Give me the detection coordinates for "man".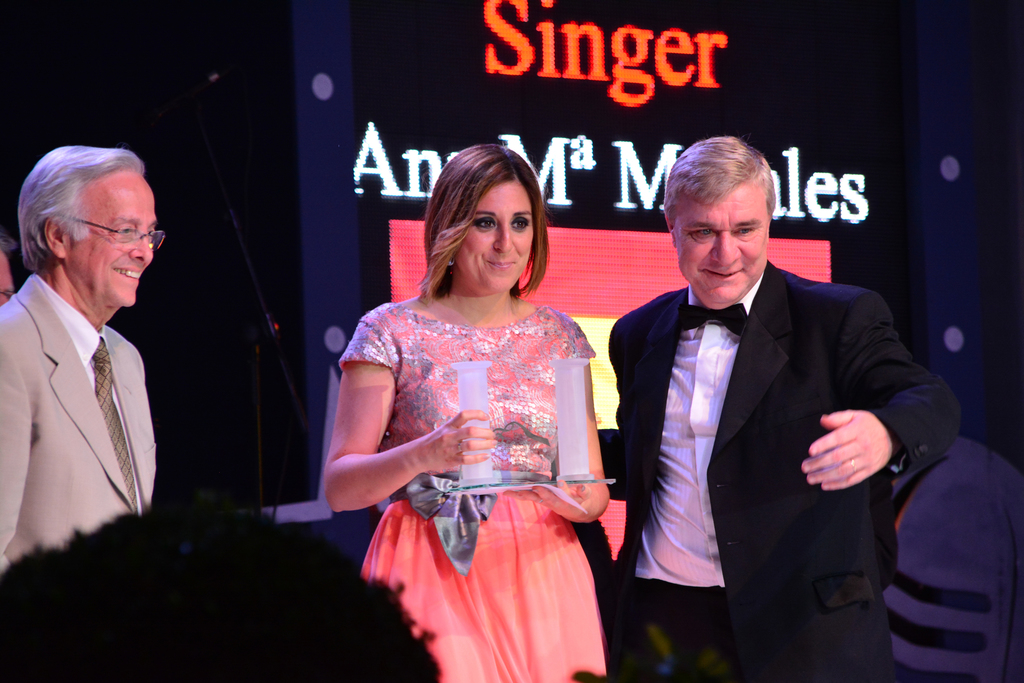
[x1=0, y1=144, x2=168, y2=576].
